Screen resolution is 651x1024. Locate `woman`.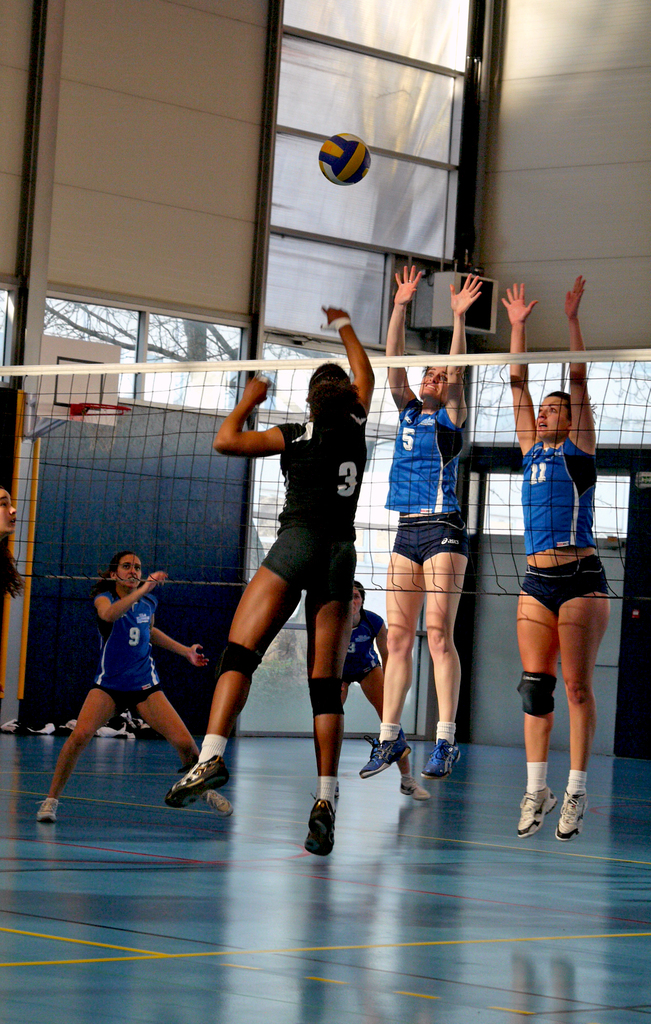
l=358, t=266, r=482, b=789.
